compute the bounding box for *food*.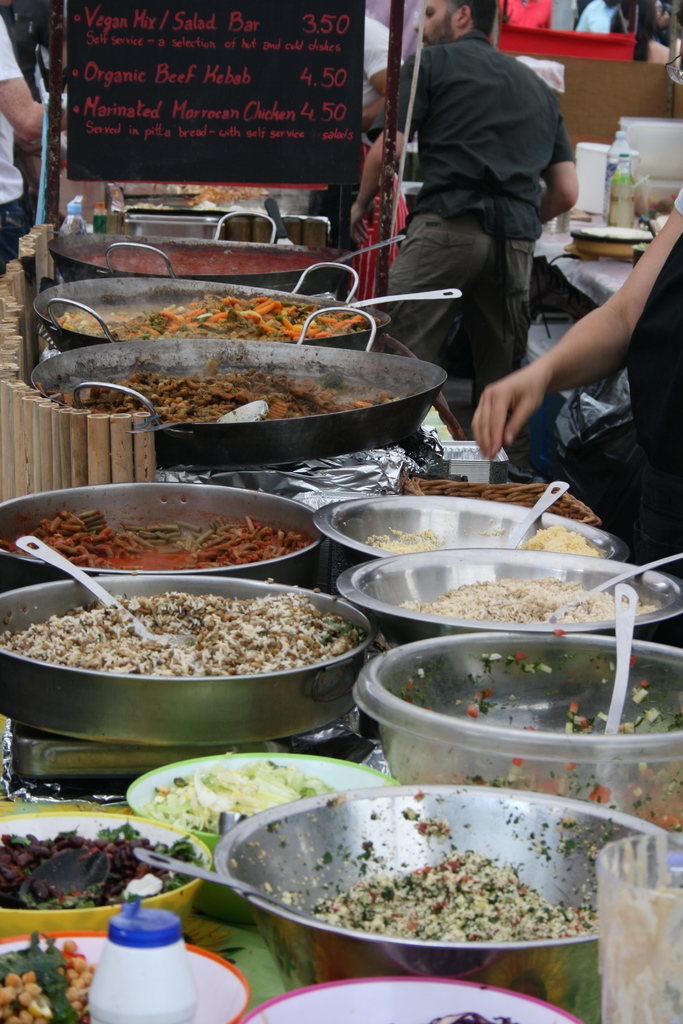
<bbox>156, 755, 342, 834</bbox>.
